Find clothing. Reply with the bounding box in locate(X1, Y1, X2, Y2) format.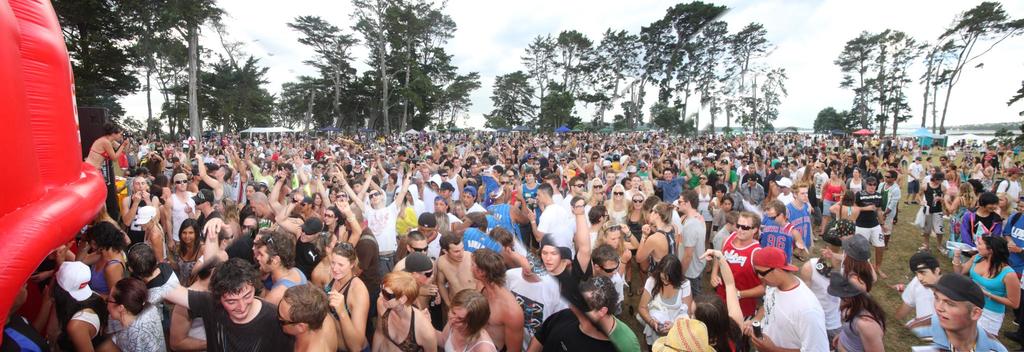
locate(532, 305, 641, 351).
